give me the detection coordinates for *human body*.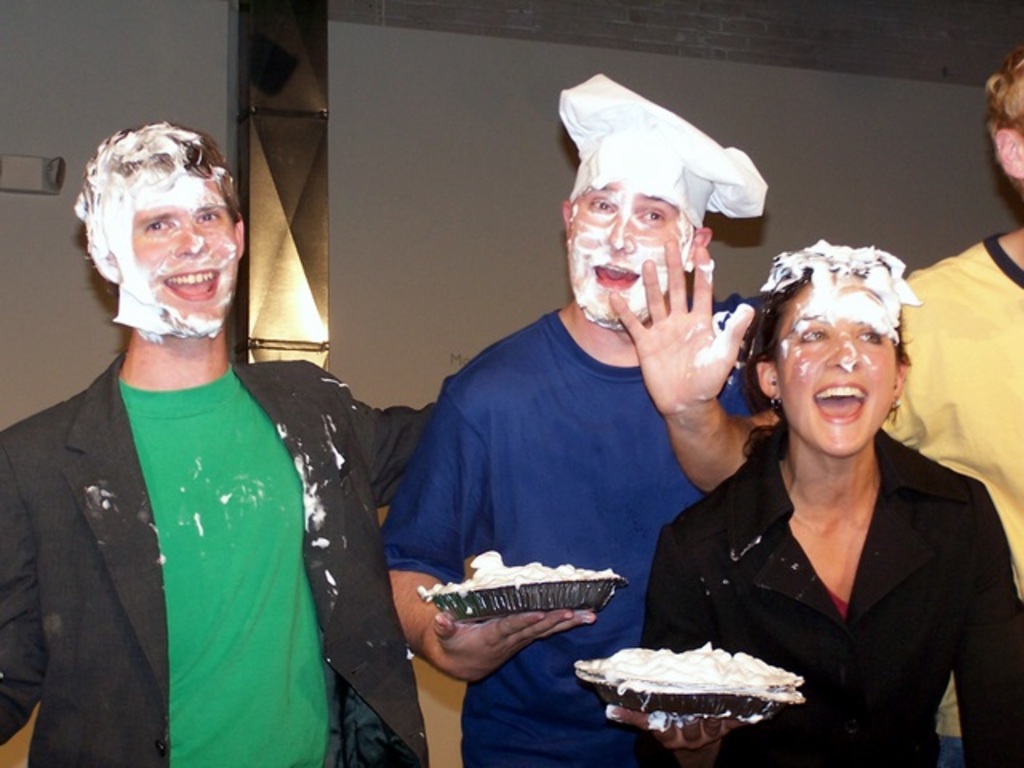
bbox(603, 43, 1022, 766).
